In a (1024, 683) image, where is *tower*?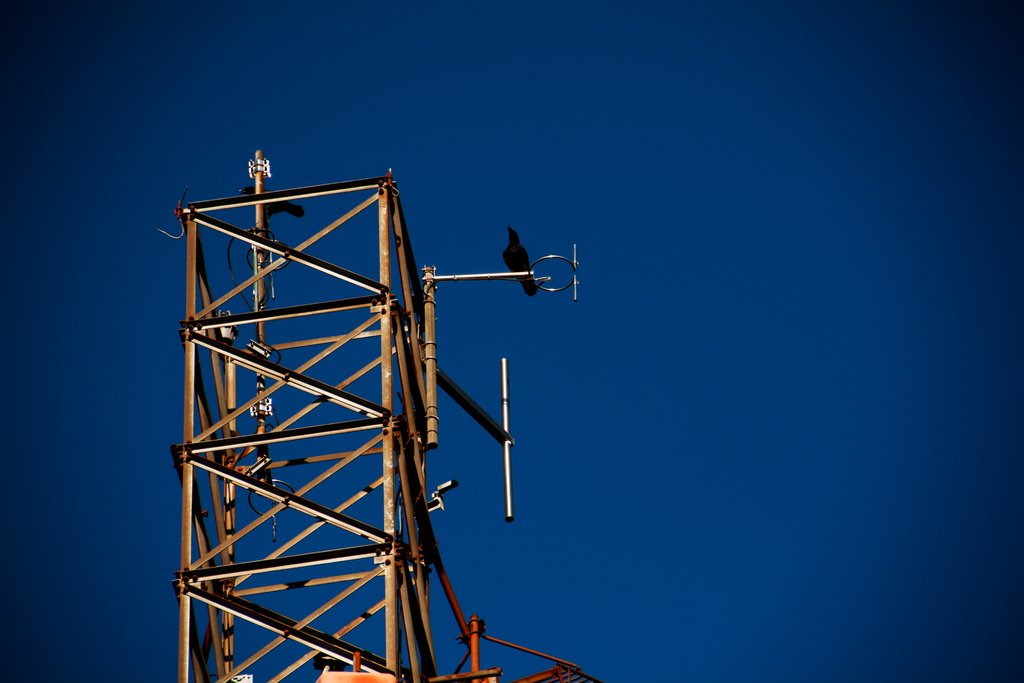
rect(154, 99, 630, 682).
